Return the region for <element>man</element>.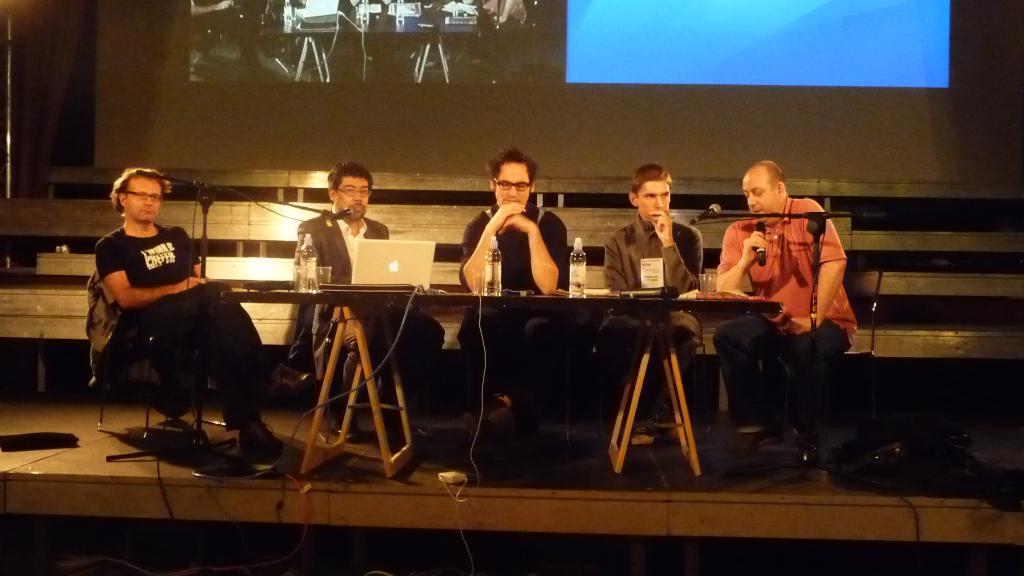
[289, 161, 444, 440].
